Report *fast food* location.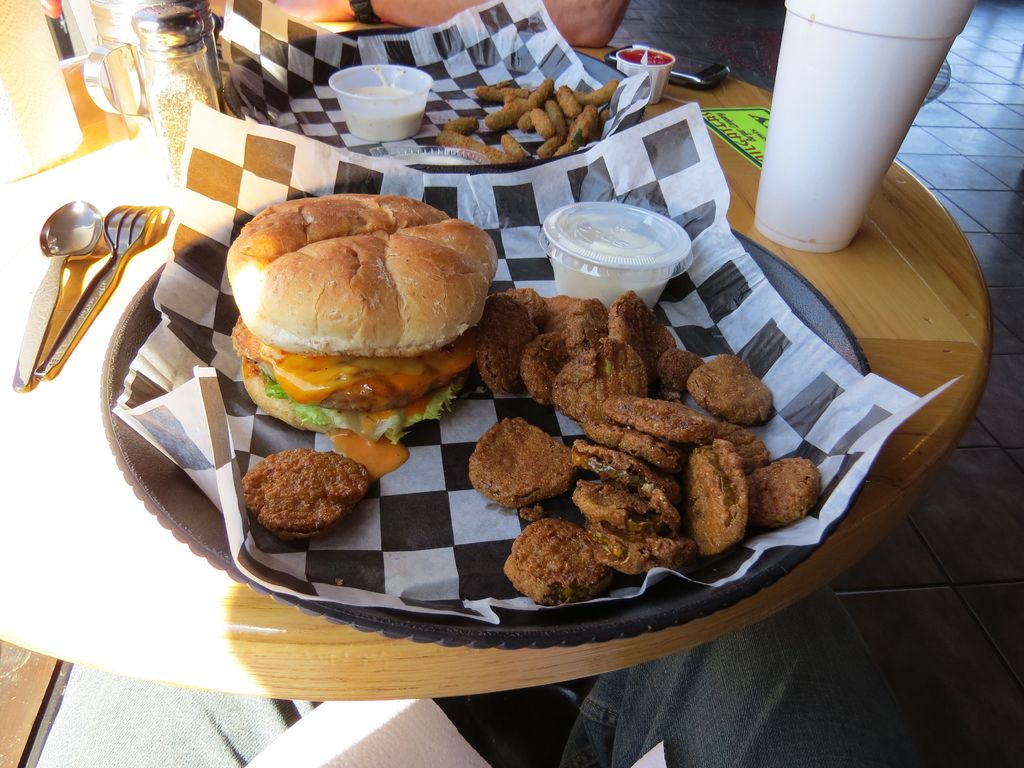
Report: (x1=579, y1=81, x2=617, y2=110).
